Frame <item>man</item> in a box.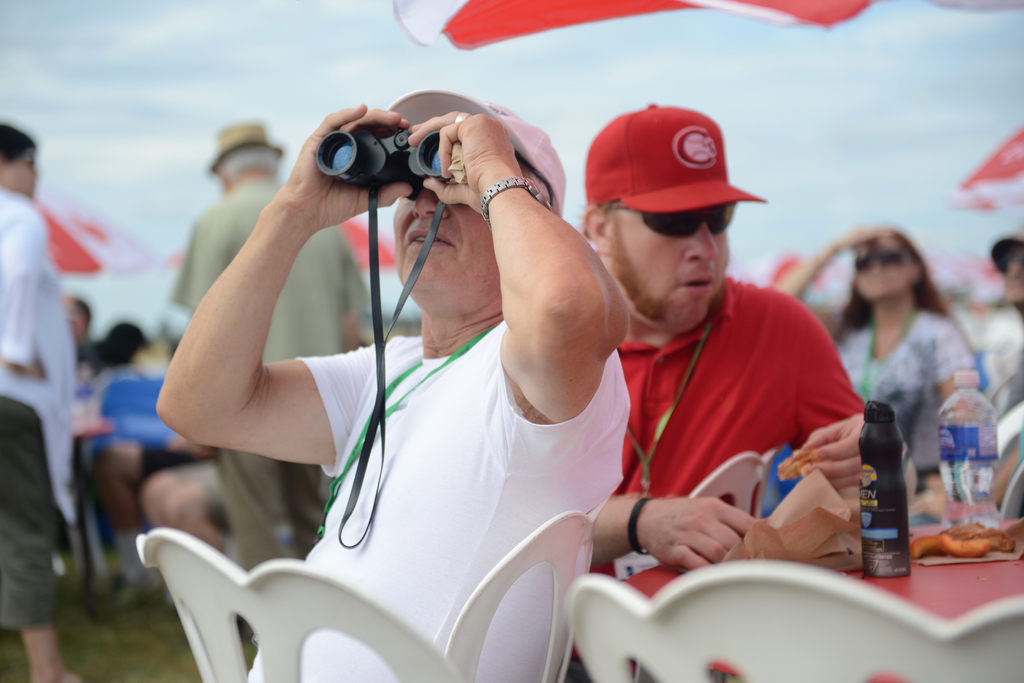
{"left": 155, "top": 99, "right": 630, "bottom": 682}.
